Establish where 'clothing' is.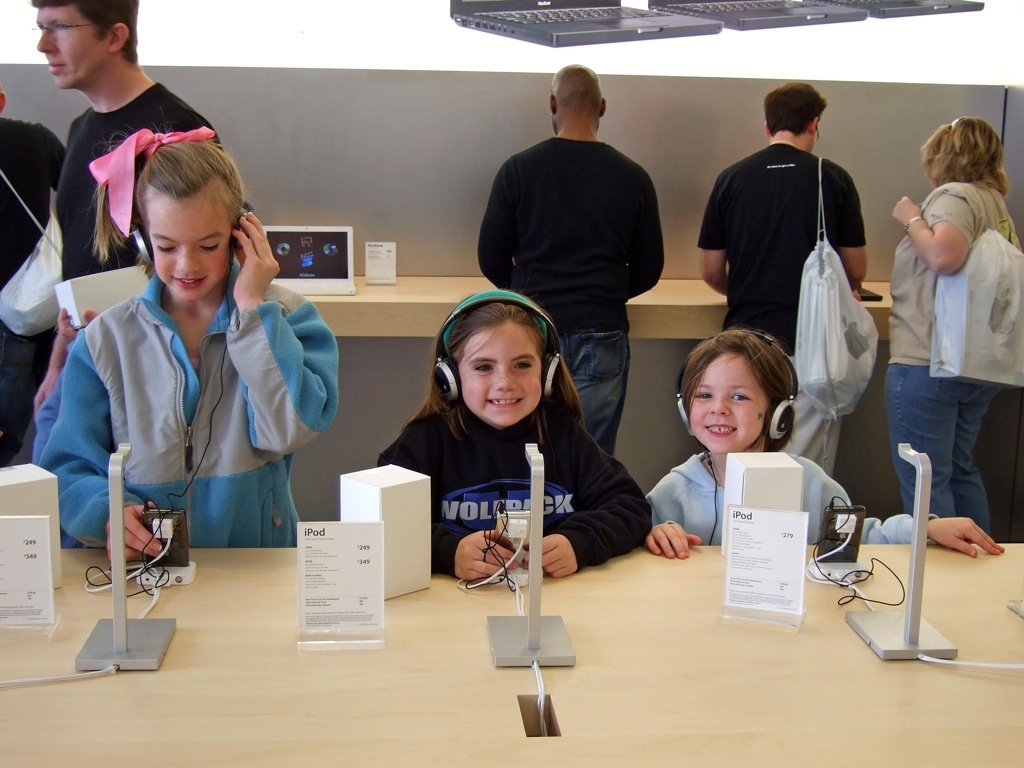
Established at x1=876, y1=170, x2=996, y2=538.
